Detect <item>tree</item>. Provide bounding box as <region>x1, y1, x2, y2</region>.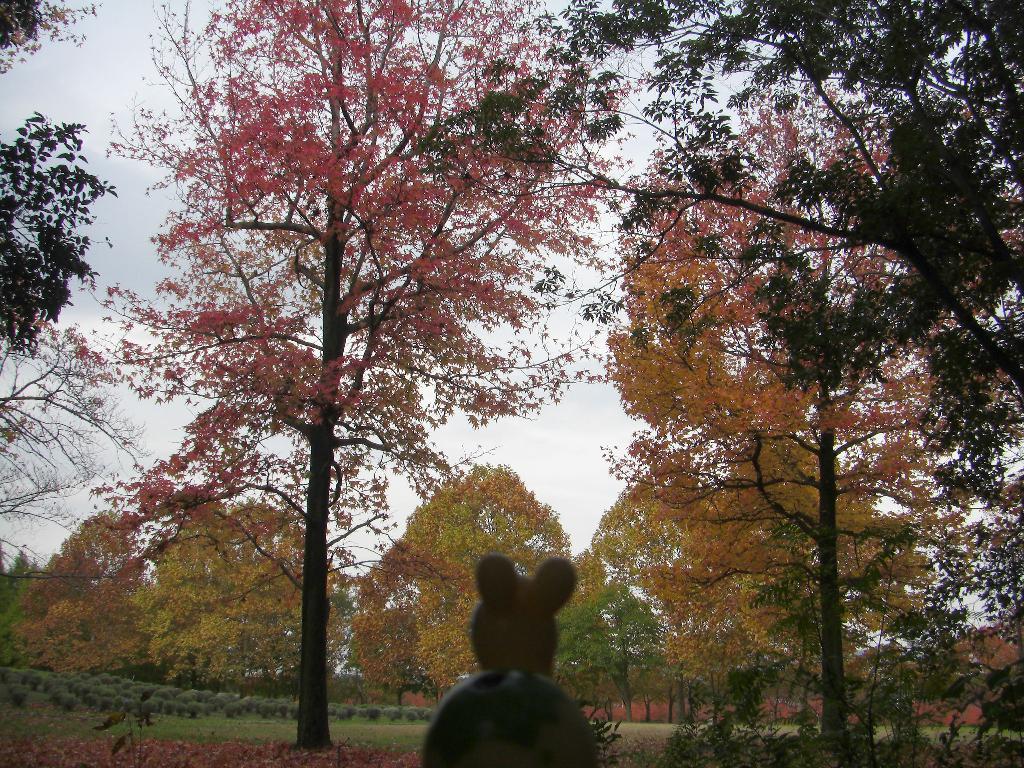
<region>646, 487, 787, 724</region>.
